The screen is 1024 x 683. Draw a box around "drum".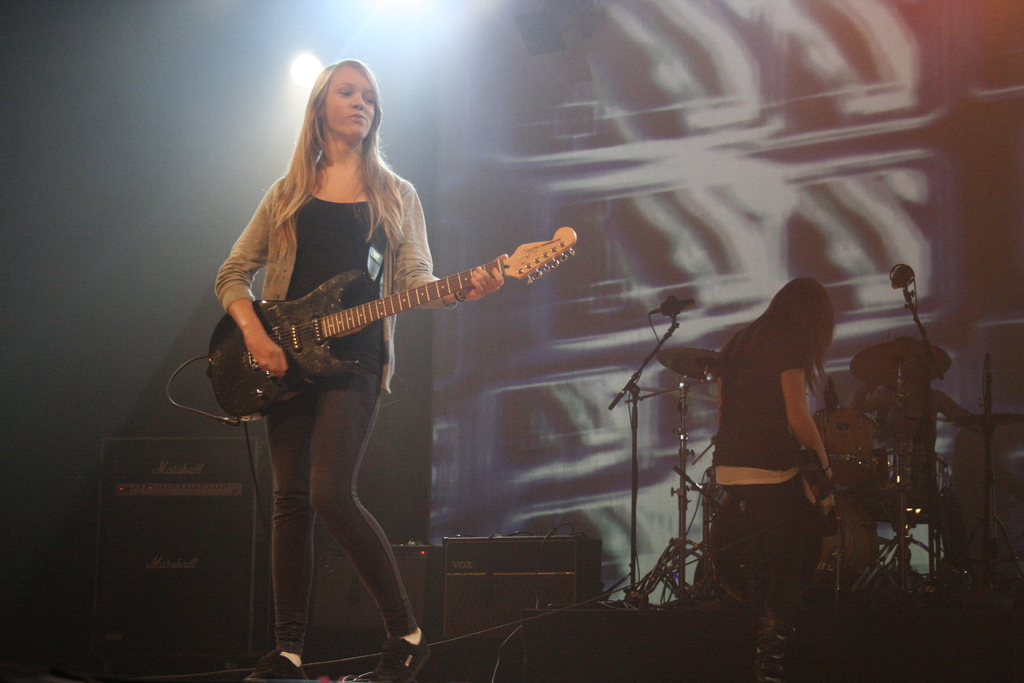
bbox(814, 404, 881, 486).
